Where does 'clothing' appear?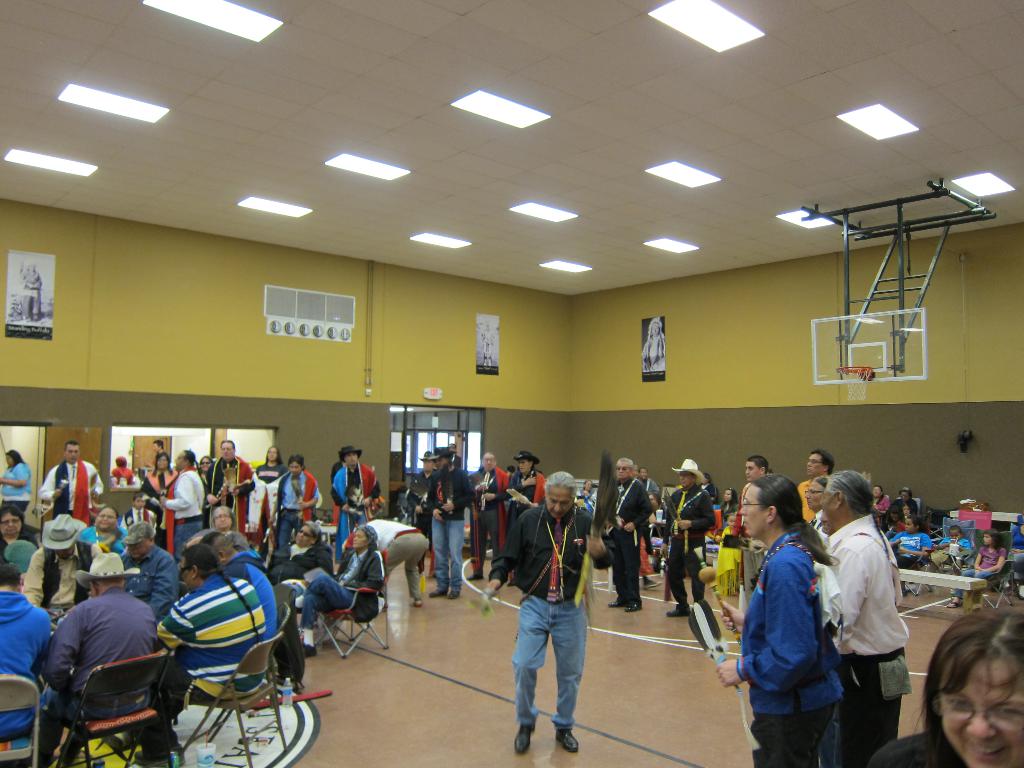
Appears at Rect(19, 536, 97, 614).
